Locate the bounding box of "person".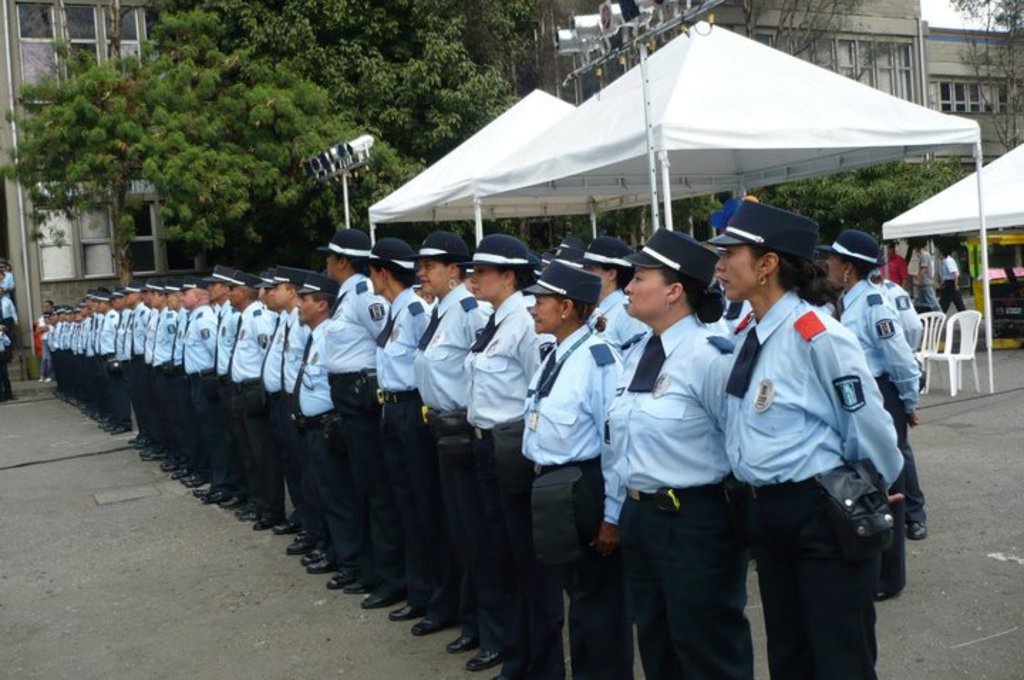
Bounding box: [x1=940, y1=243, x2=966, y2=309].
